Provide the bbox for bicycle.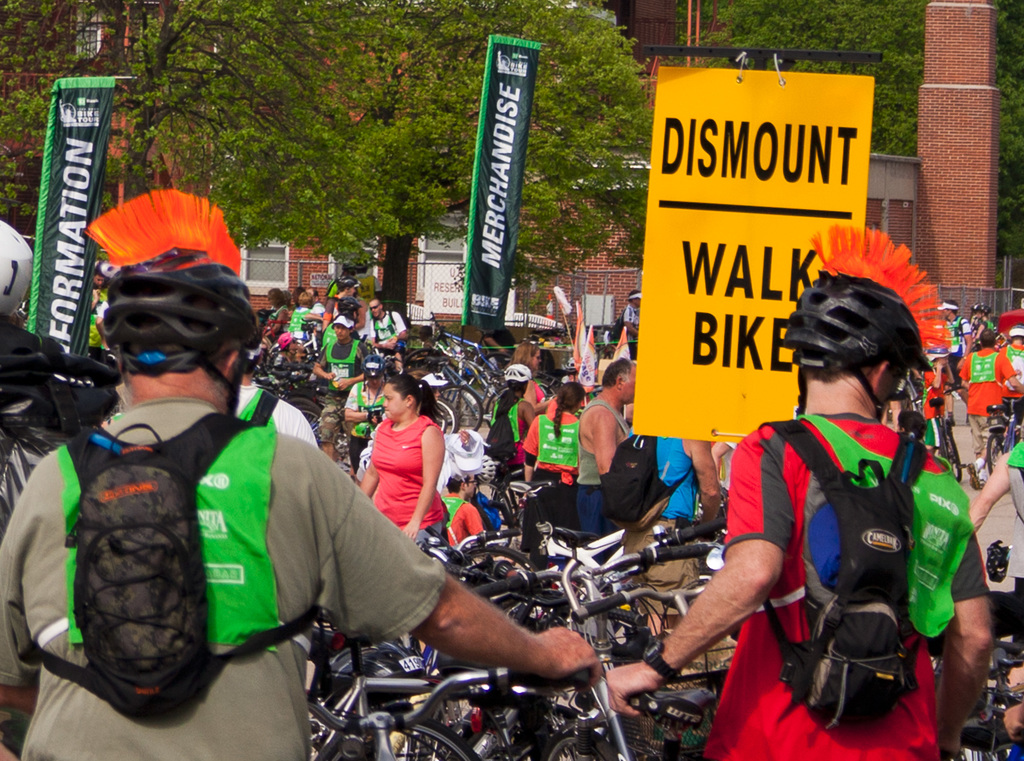
927,375,968,484.
